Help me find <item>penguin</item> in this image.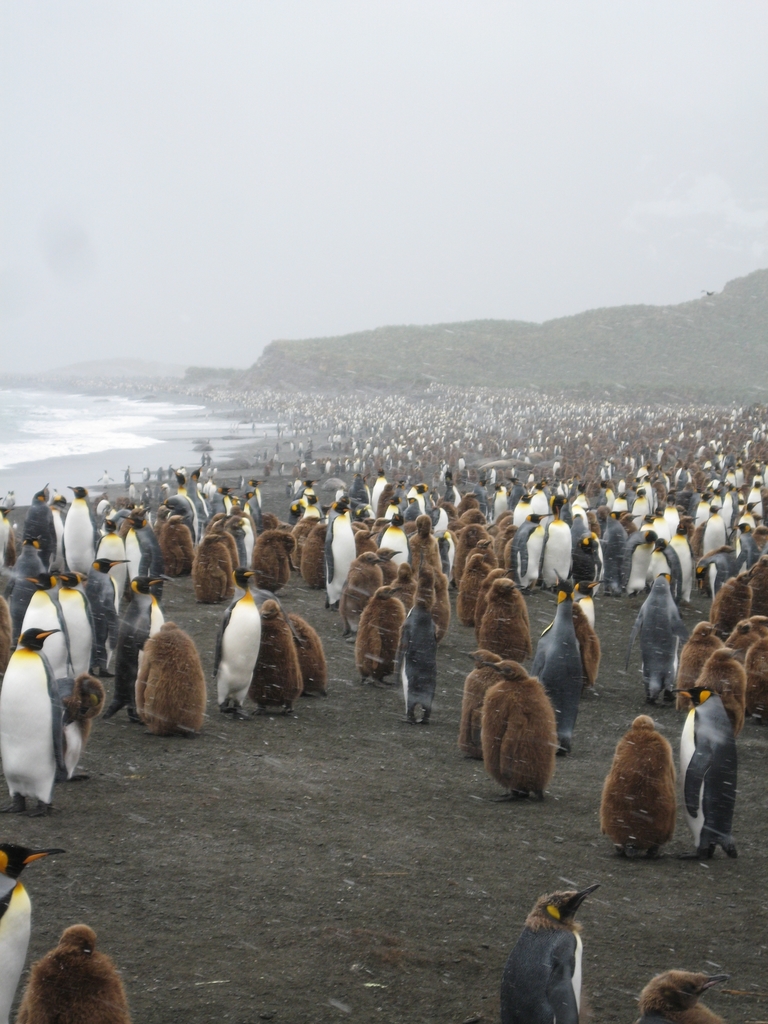
Found it: <box>287,611,333,700</box>.
